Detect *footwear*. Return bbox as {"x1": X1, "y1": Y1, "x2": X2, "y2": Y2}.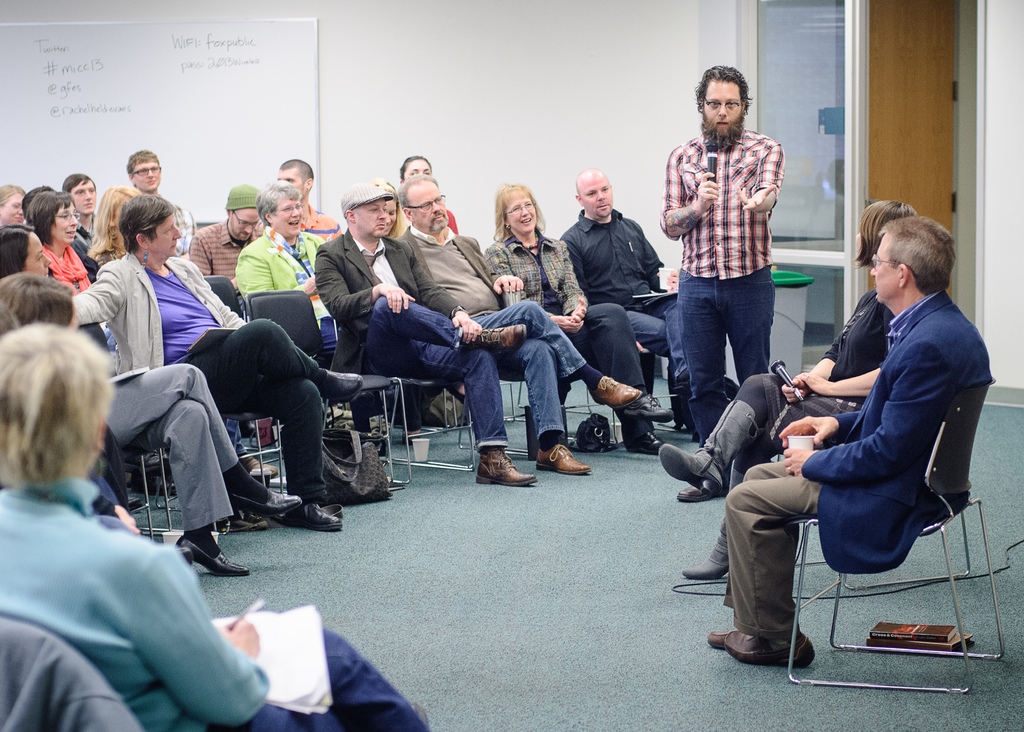
{"x1": 287, "y1": 501, "x2": 346, "y2": 532}.
